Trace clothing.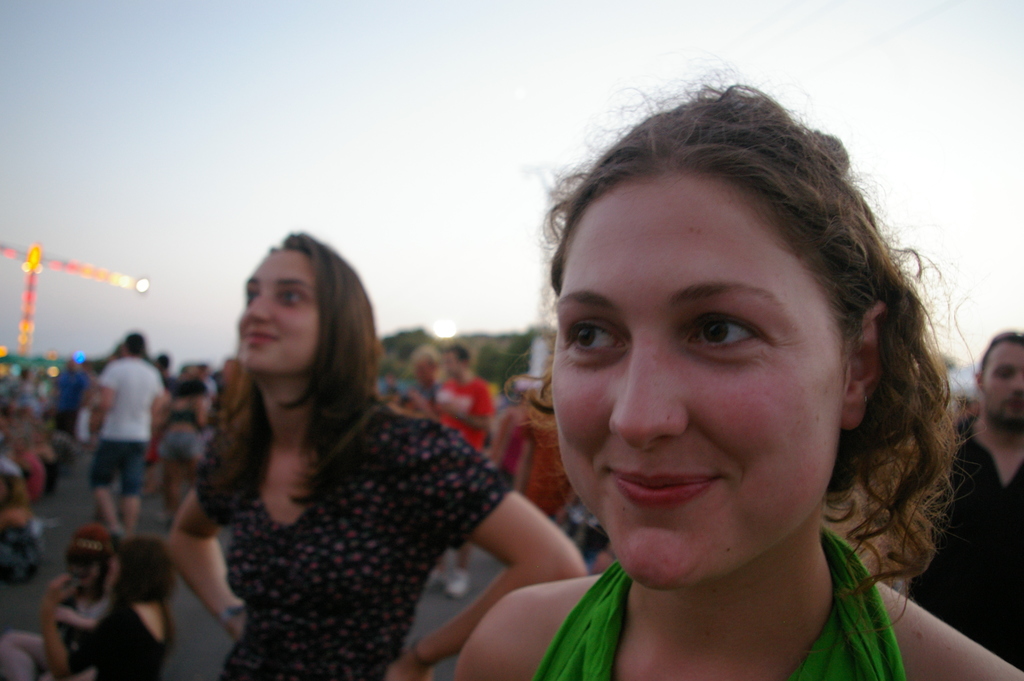
Traced to select_region(196, 411, 513, 680).
